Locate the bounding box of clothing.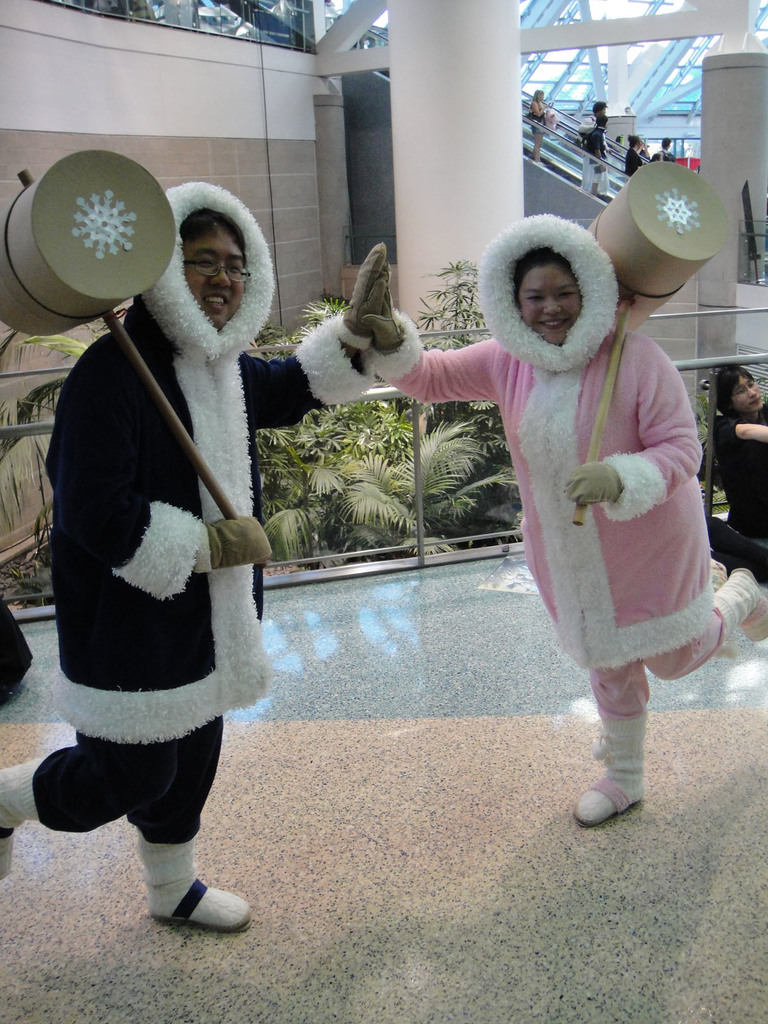
Bounding box: rect(367, 211, 752, 820).
